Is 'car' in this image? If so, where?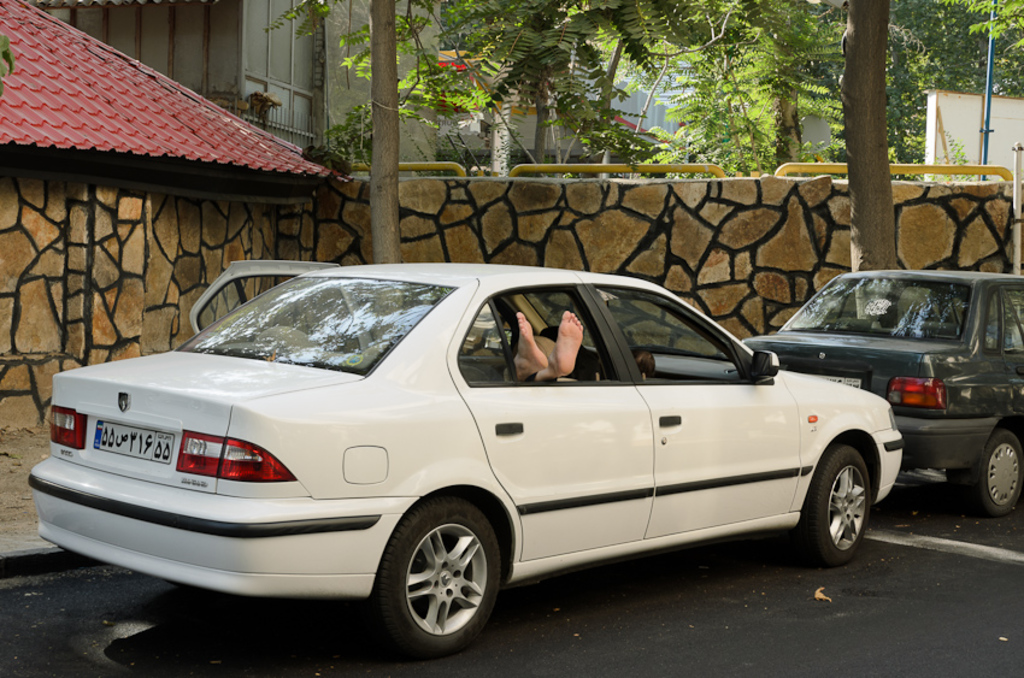
Yes, at [746,270,1023,513].
